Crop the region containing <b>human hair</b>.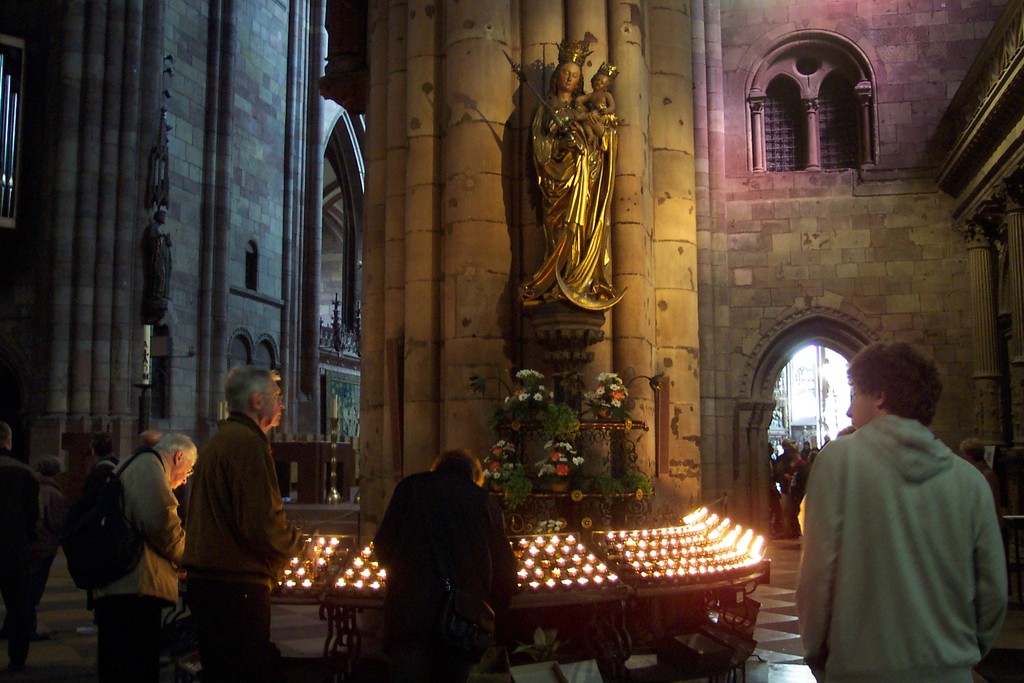
Crop region: rect(791, 444, 799, 453).
